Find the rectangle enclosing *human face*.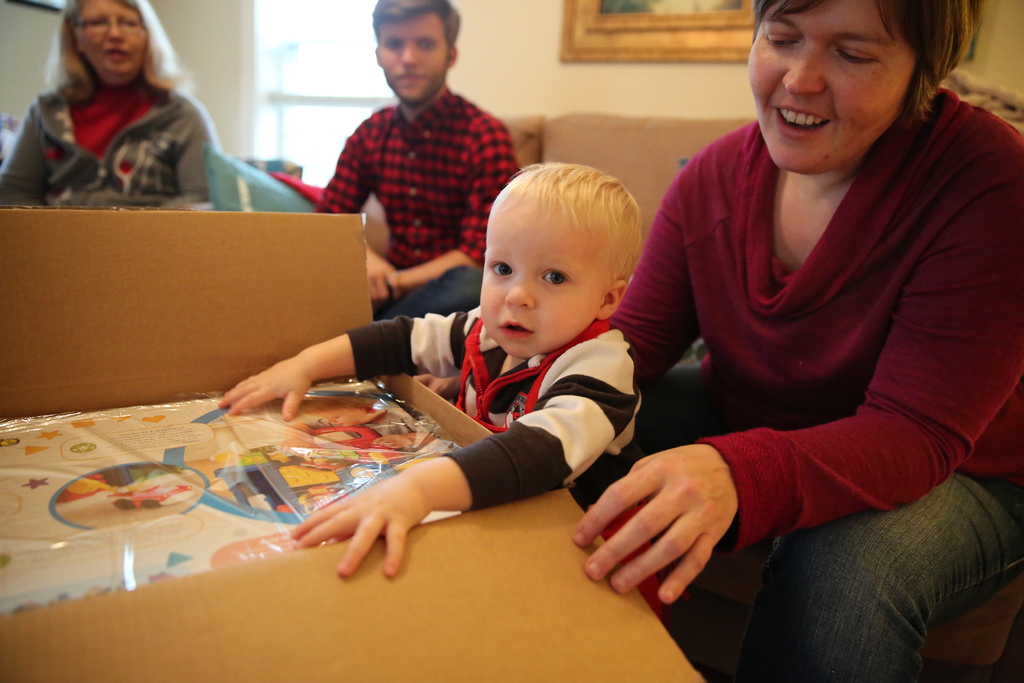
crop(746, 0, 916, 171).
